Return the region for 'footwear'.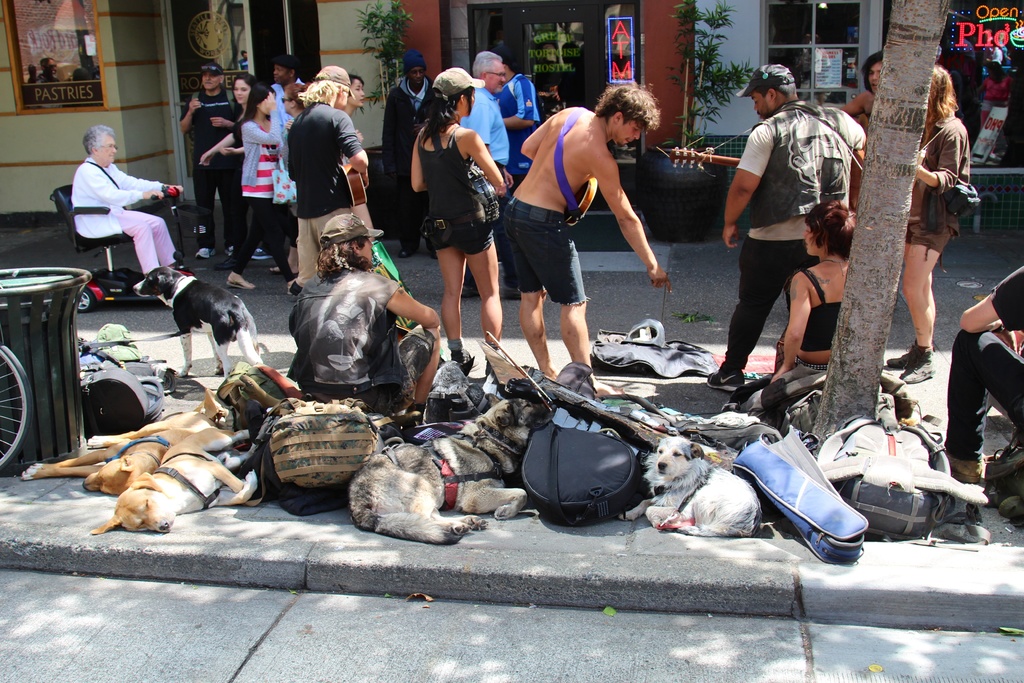
bbox=[945, 448, 989, 482].
